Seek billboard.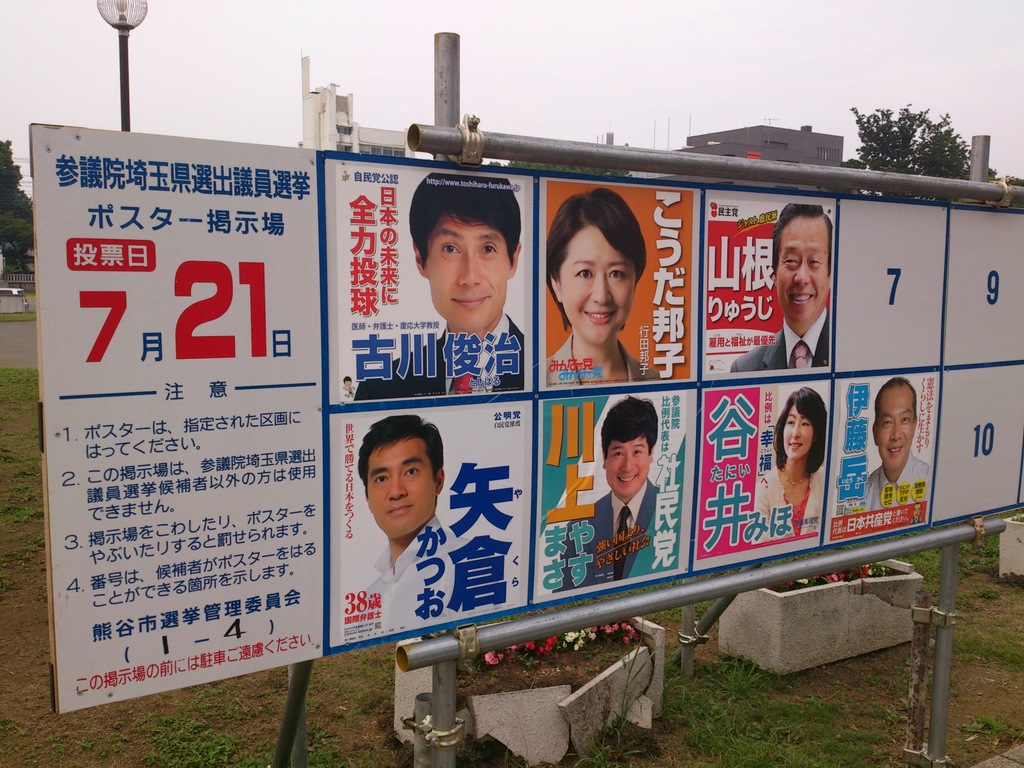
534:179:691:391.
